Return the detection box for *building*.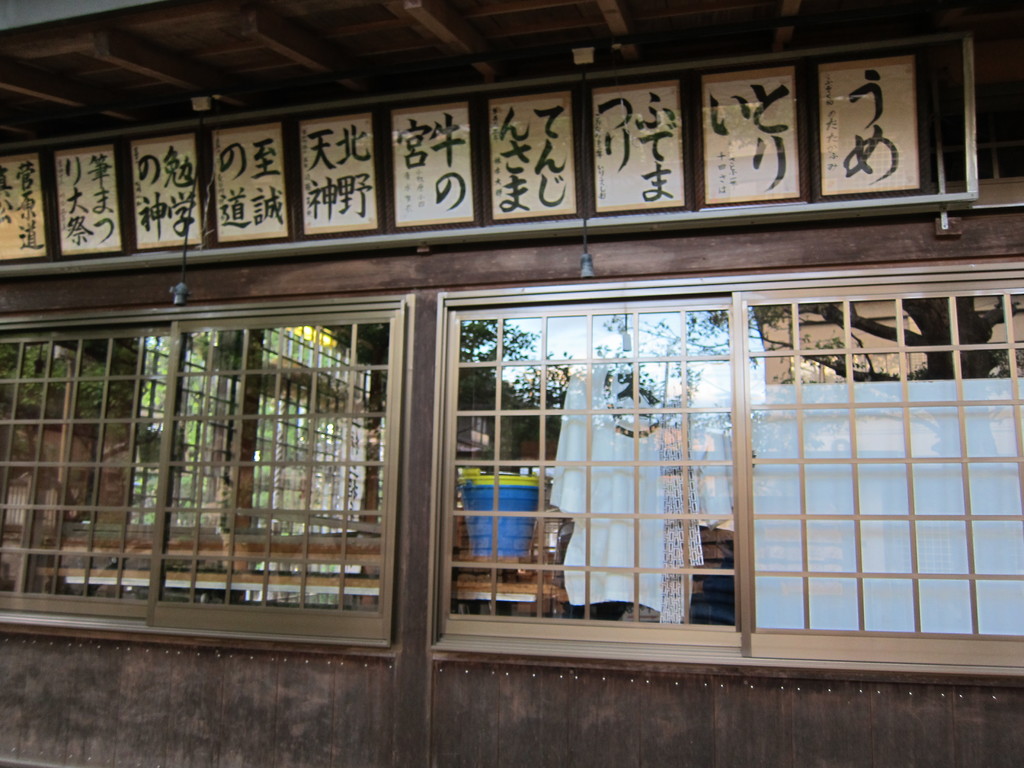
(0,0,1023,767).
